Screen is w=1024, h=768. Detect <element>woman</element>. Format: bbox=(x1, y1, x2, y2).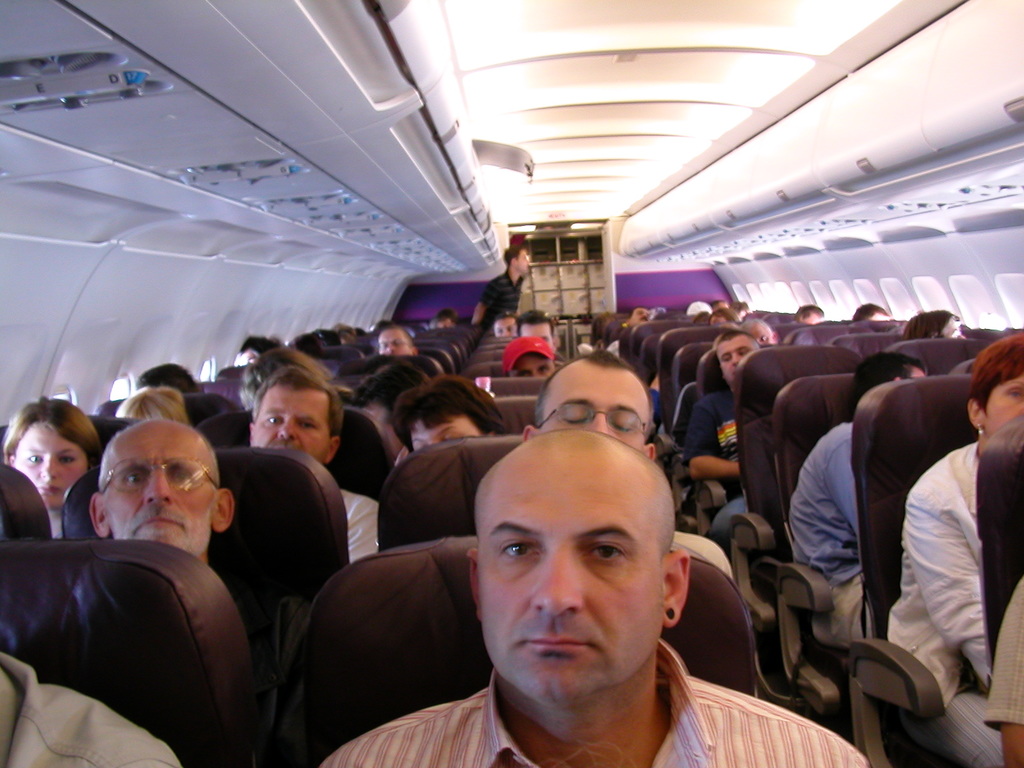
bbox=(1, 387, 108, 543).
